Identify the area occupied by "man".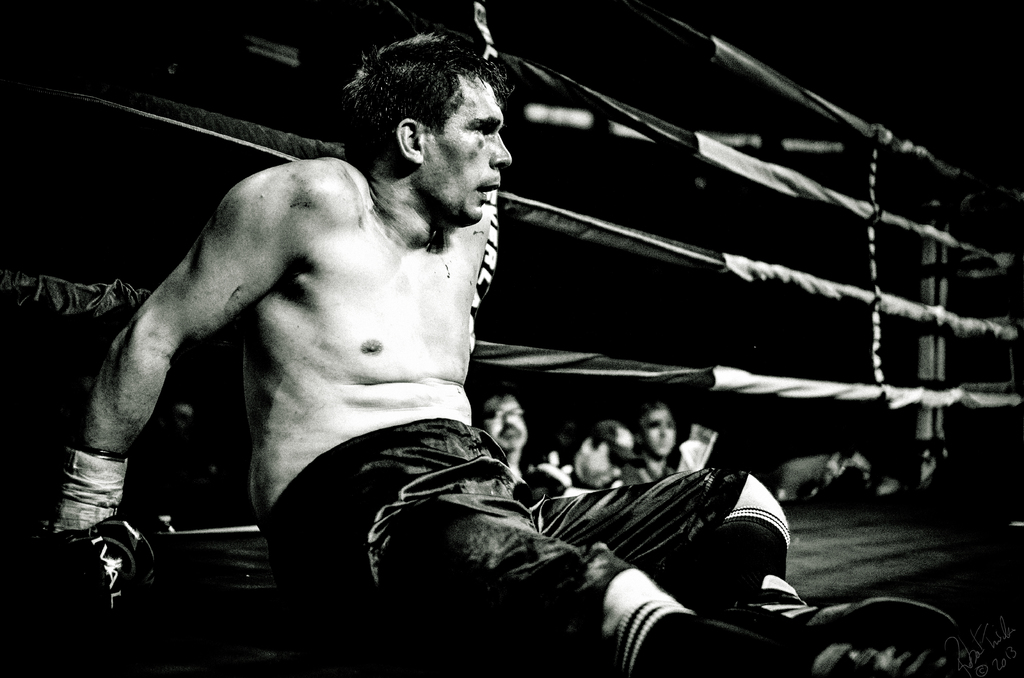
Area: box=[41, 32, 966, 677].
